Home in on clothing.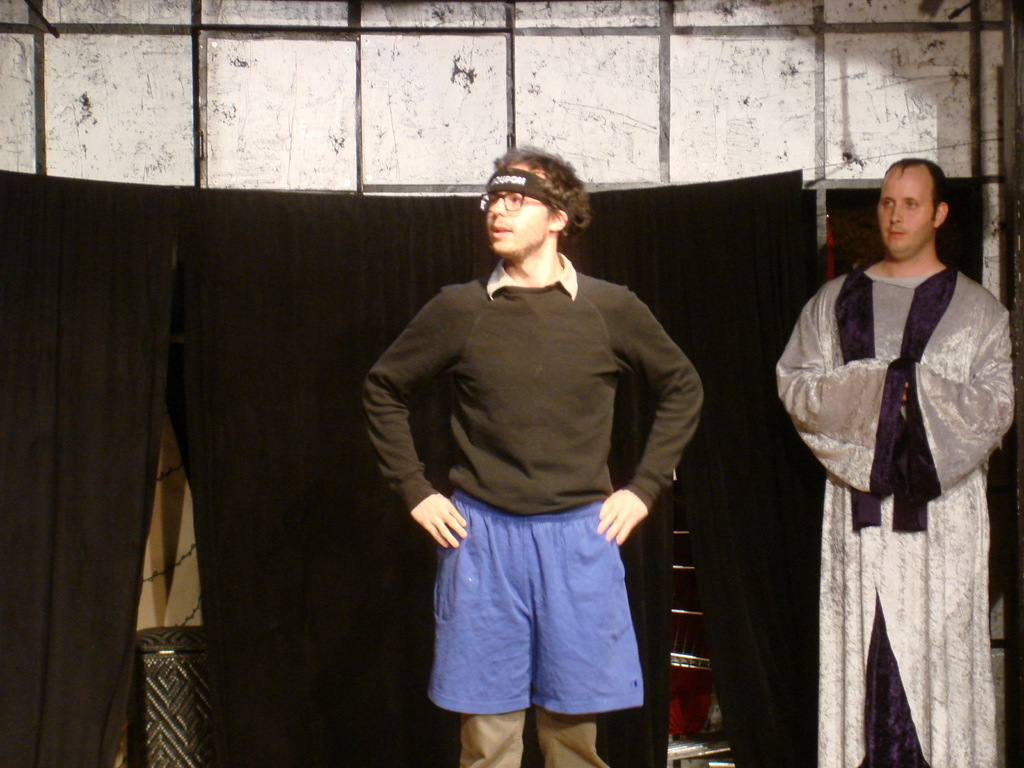
Homed in at [x1=361, y1=249, x2=705, y2=767].
